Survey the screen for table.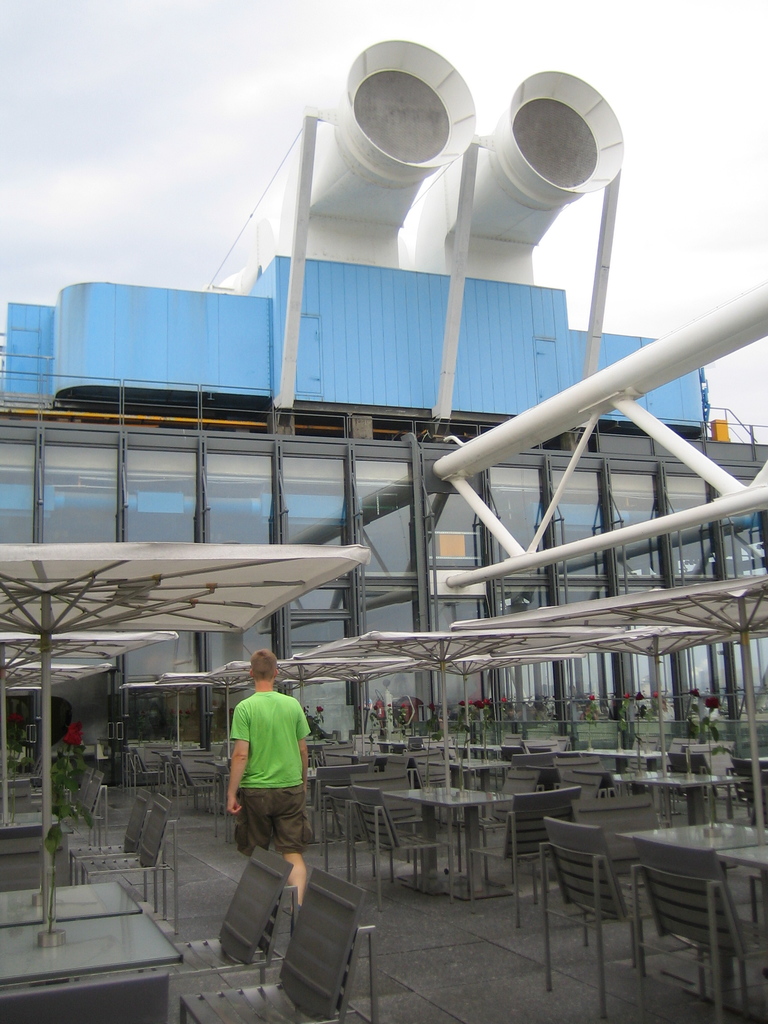
Survey found: <region>331, 749, 399, 770</region>.
